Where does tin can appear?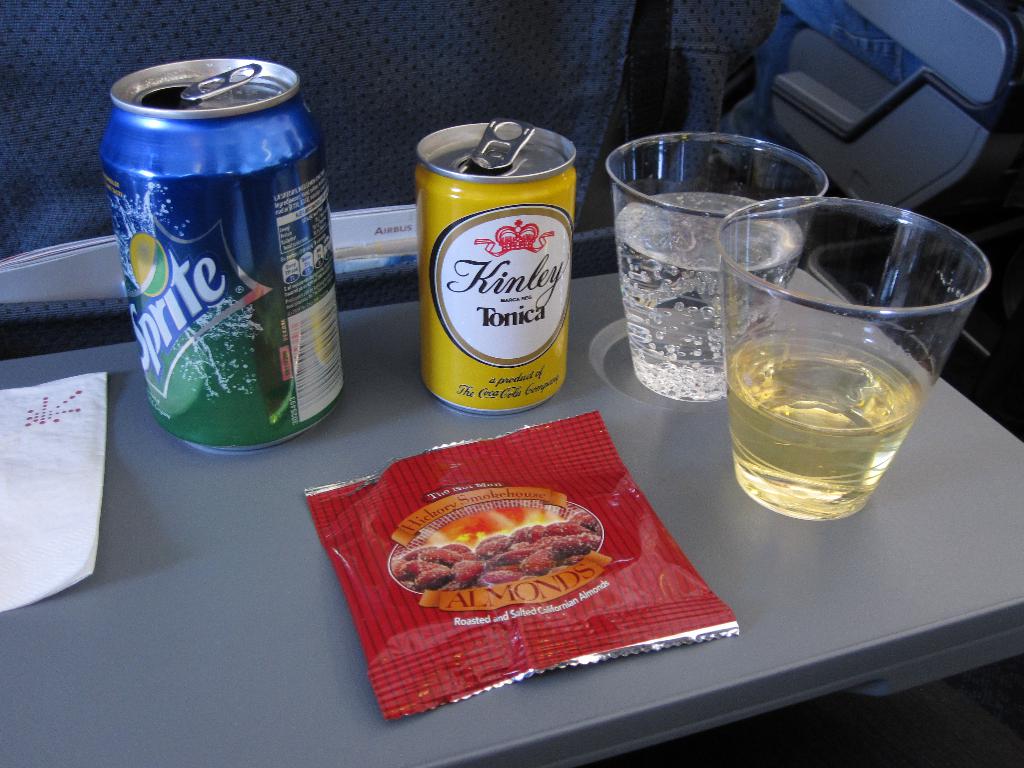
Appears at pyautogui.locateOnScreen(411, 115, 582, 415).
